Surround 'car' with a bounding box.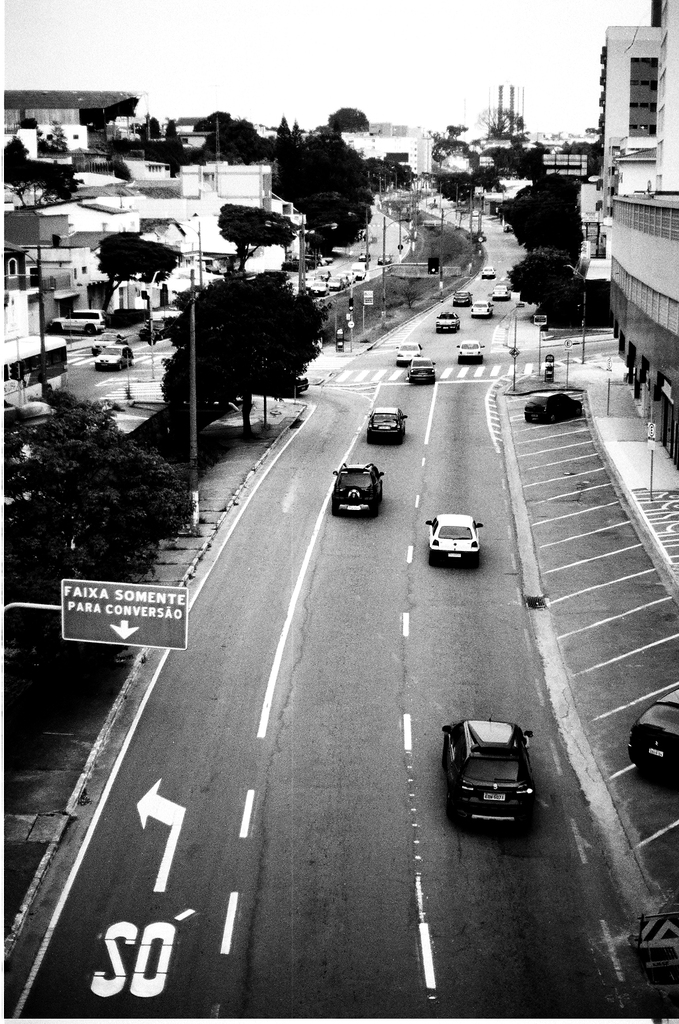
<box>94,344,137,372</box>.
